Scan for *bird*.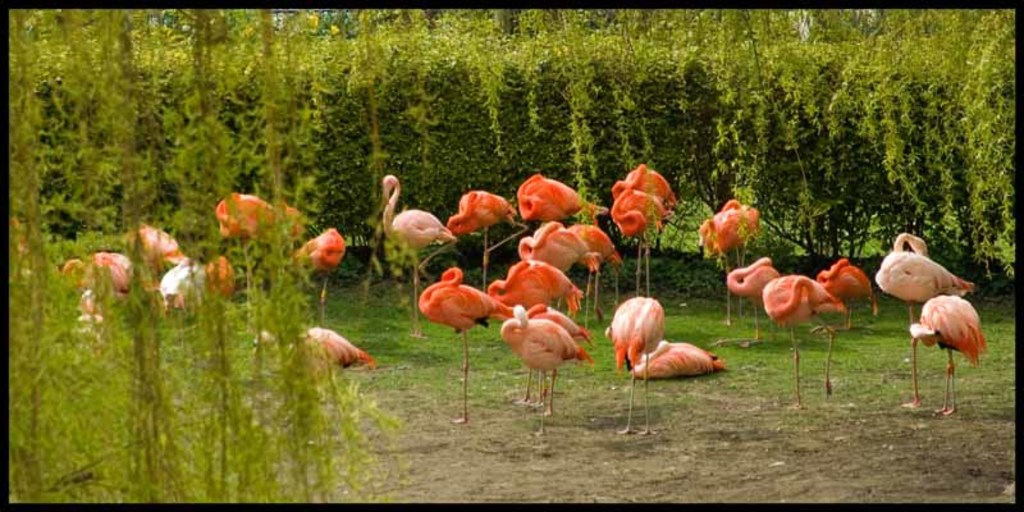
Scan result: locate(381, 170, 465, 347).
